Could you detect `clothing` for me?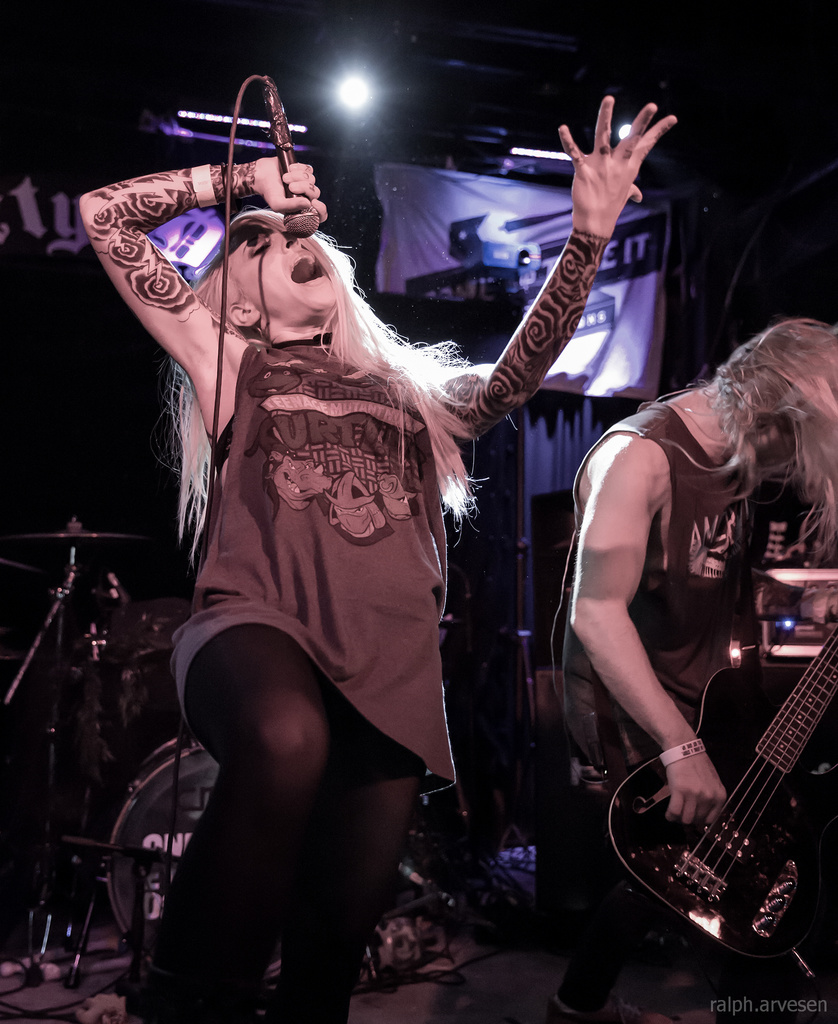
Detection result: {"left": 145, "top": 607, "right": 444, "bottom": 1016}.
